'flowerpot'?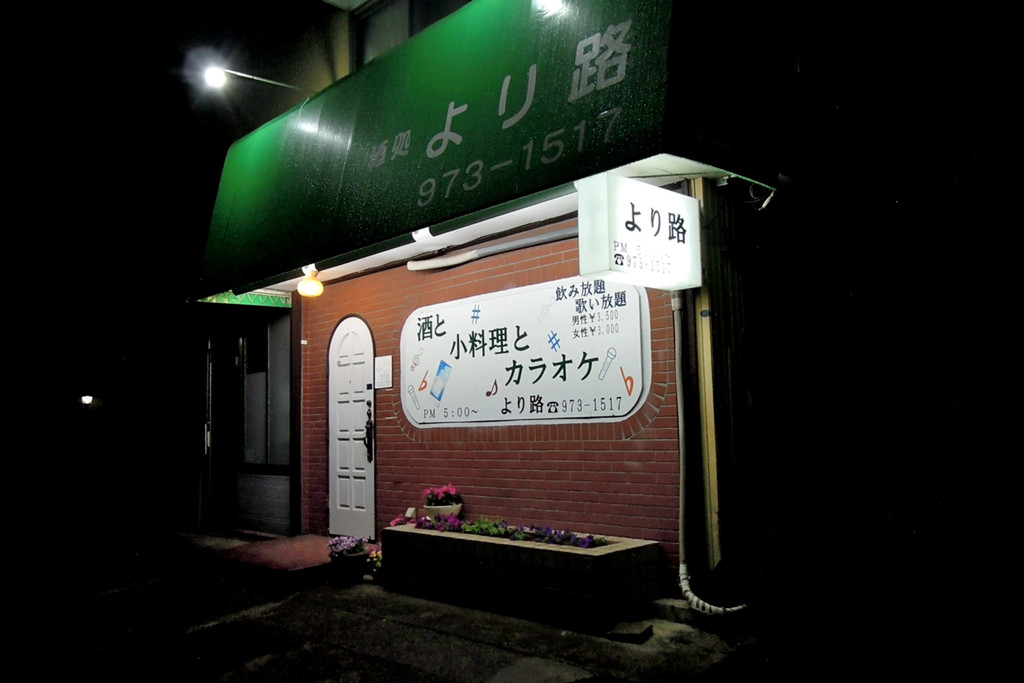
locate(424, 502, 460, 522)
